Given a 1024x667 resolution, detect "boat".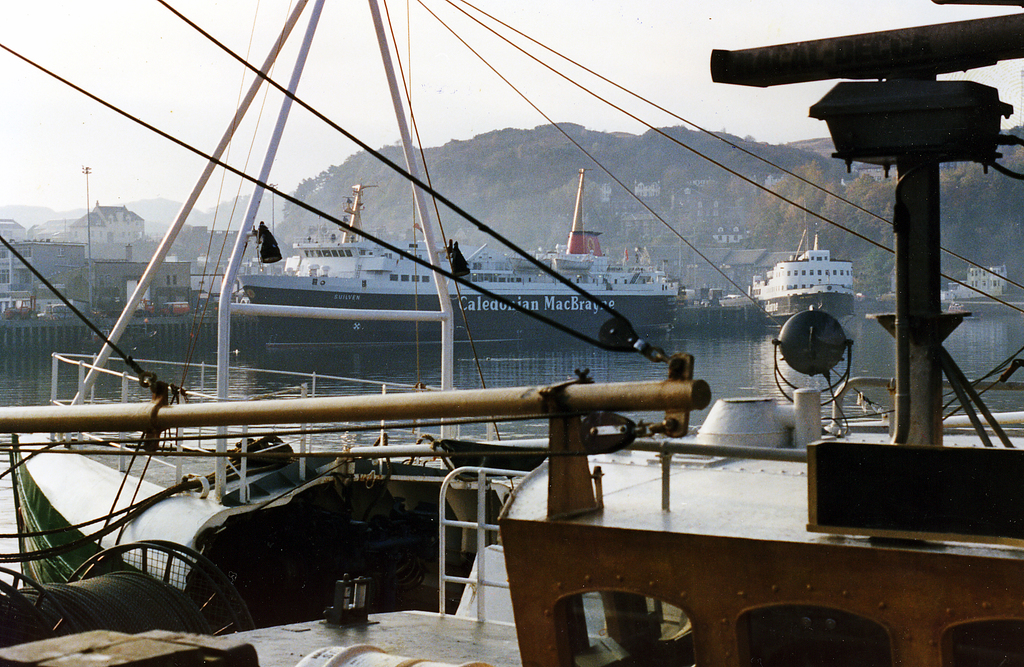
(19, 0, 1020, 655).
